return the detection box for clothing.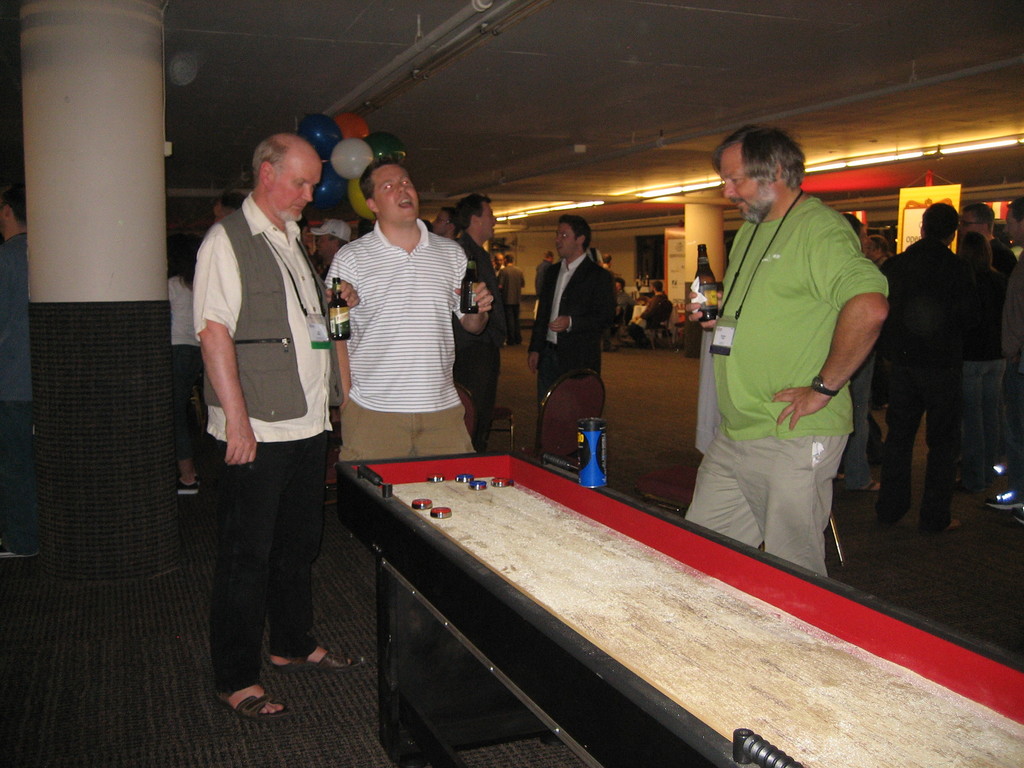
Rect(882, 227, 964, 509).
